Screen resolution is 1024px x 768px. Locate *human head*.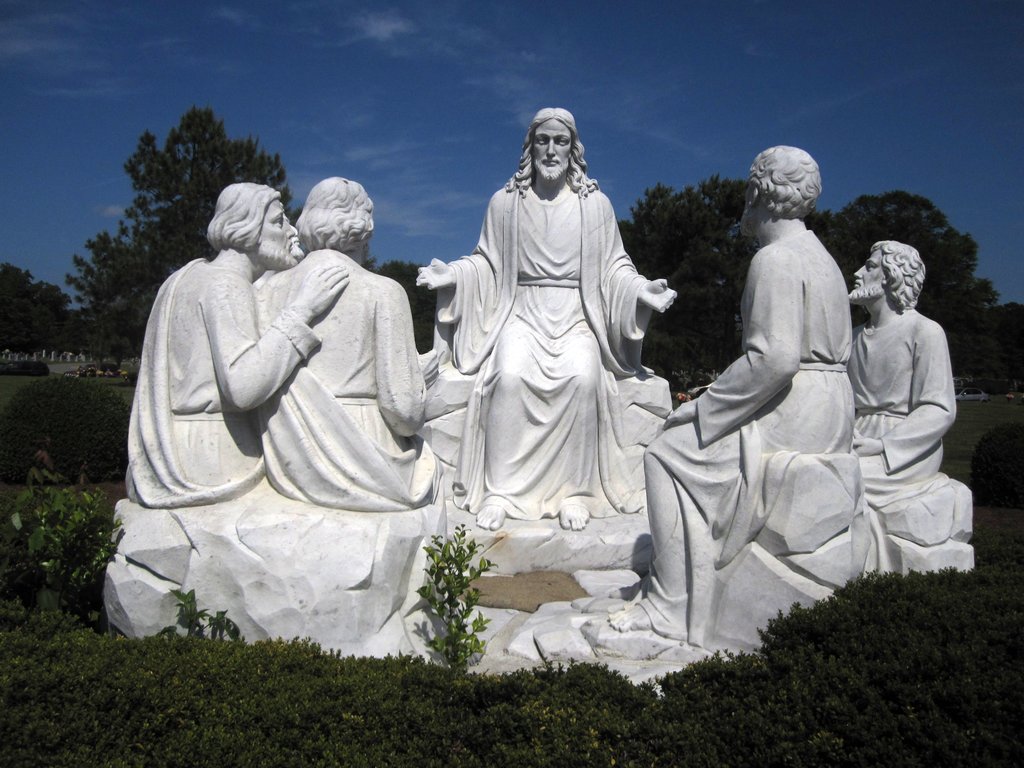
crop(525, 104, 582, 180).
